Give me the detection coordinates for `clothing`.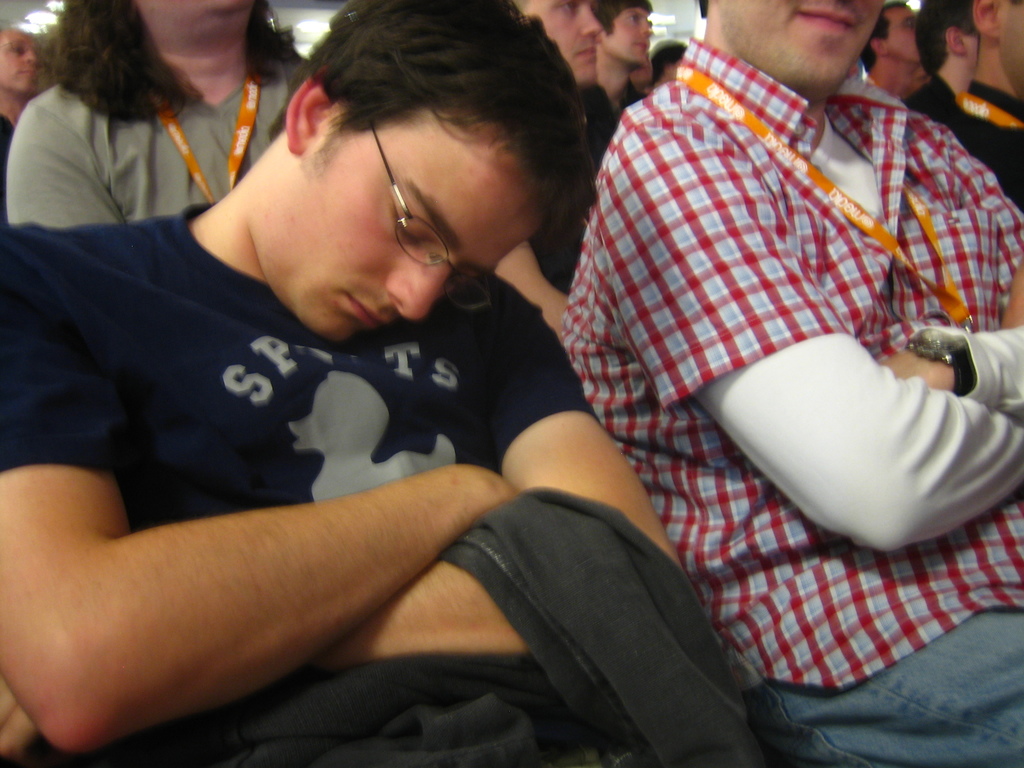
box=[0, 193, 790, 767].
